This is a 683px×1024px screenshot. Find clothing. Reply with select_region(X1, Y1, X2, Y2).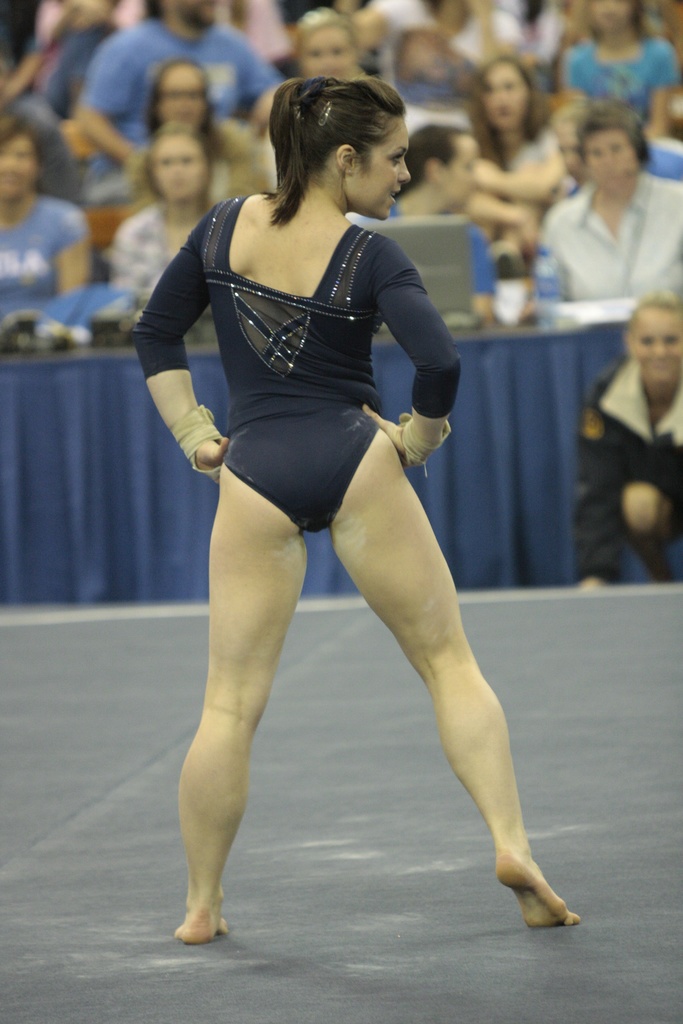
select_region(0, 199, 86, 332).
